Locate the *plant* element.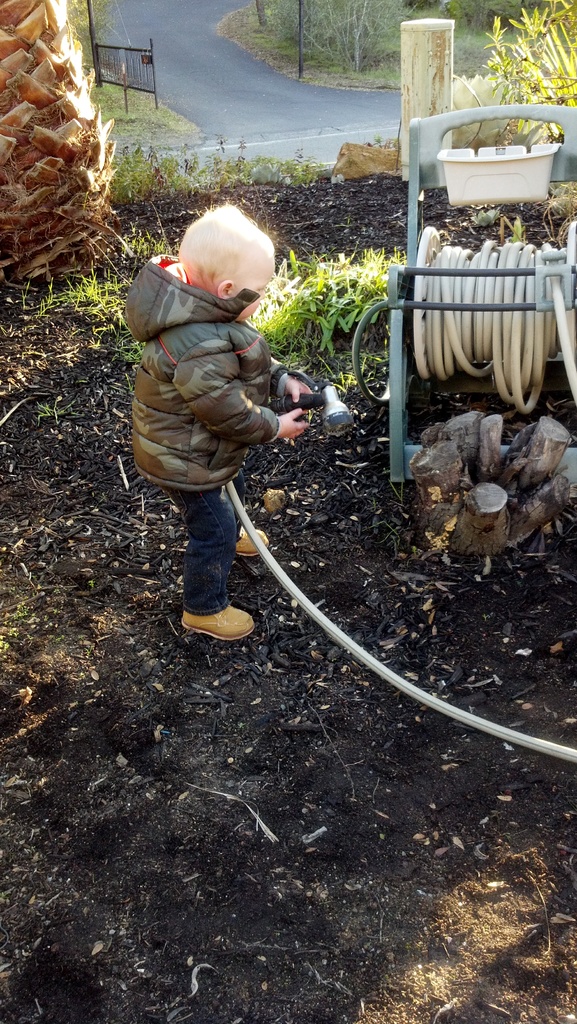
Element bbox: x1=386, y1=471, x2=407, y2=506.
